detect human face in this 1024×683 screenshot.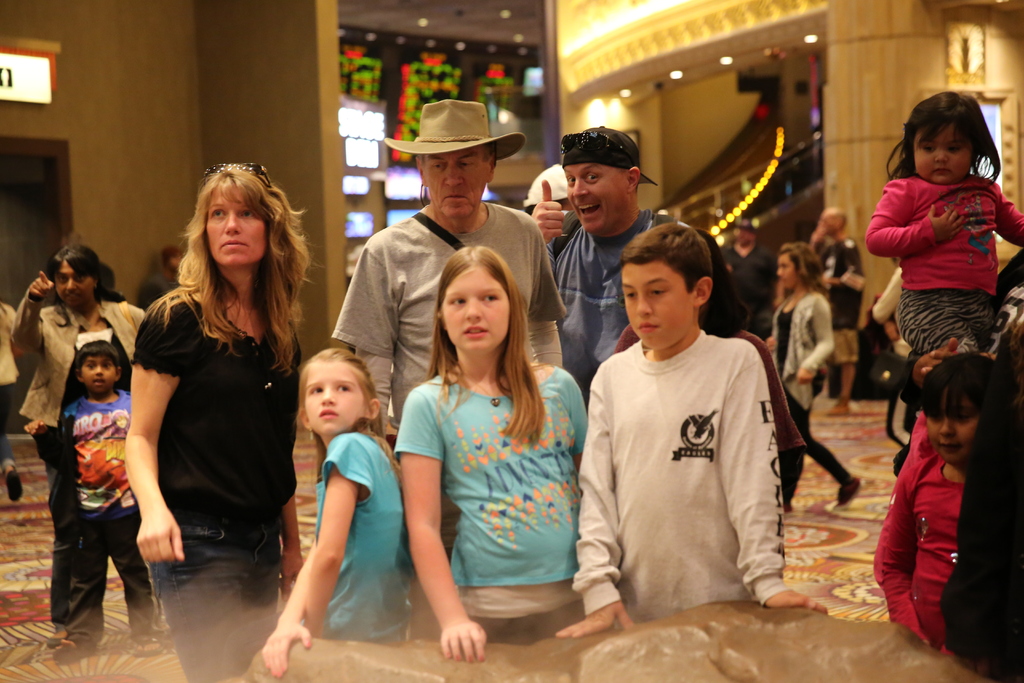
Detection: (left=609, top=263, right=685, bottom=349).
